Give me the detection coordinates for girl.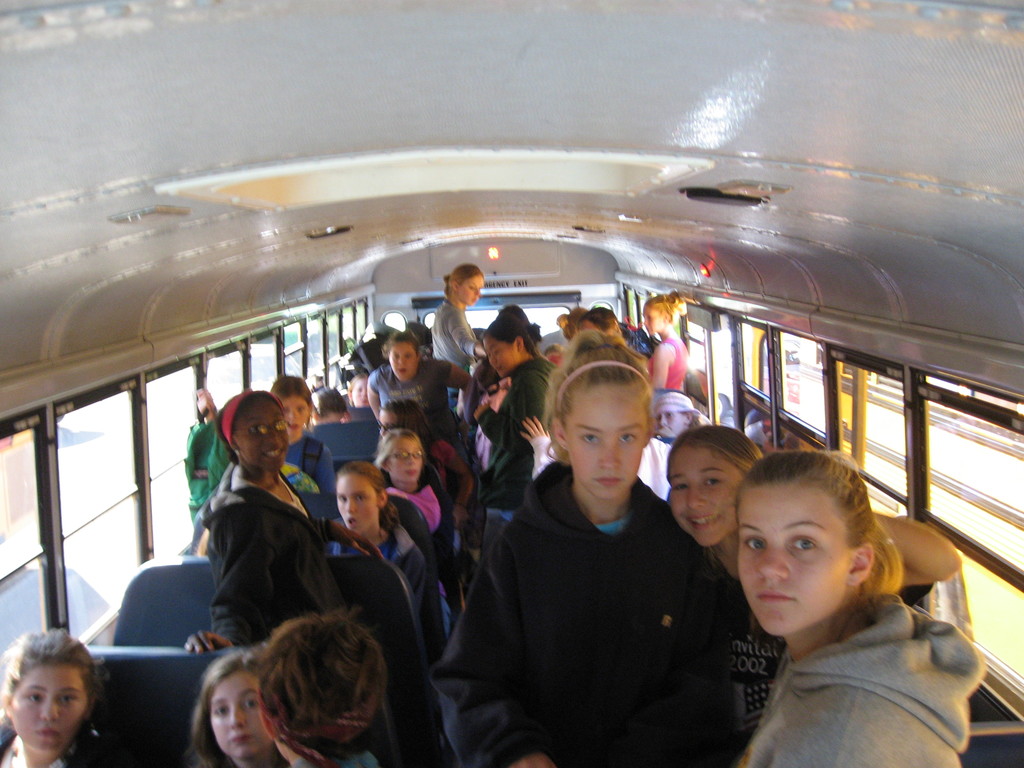
detection(367, 334, 467, 408).
